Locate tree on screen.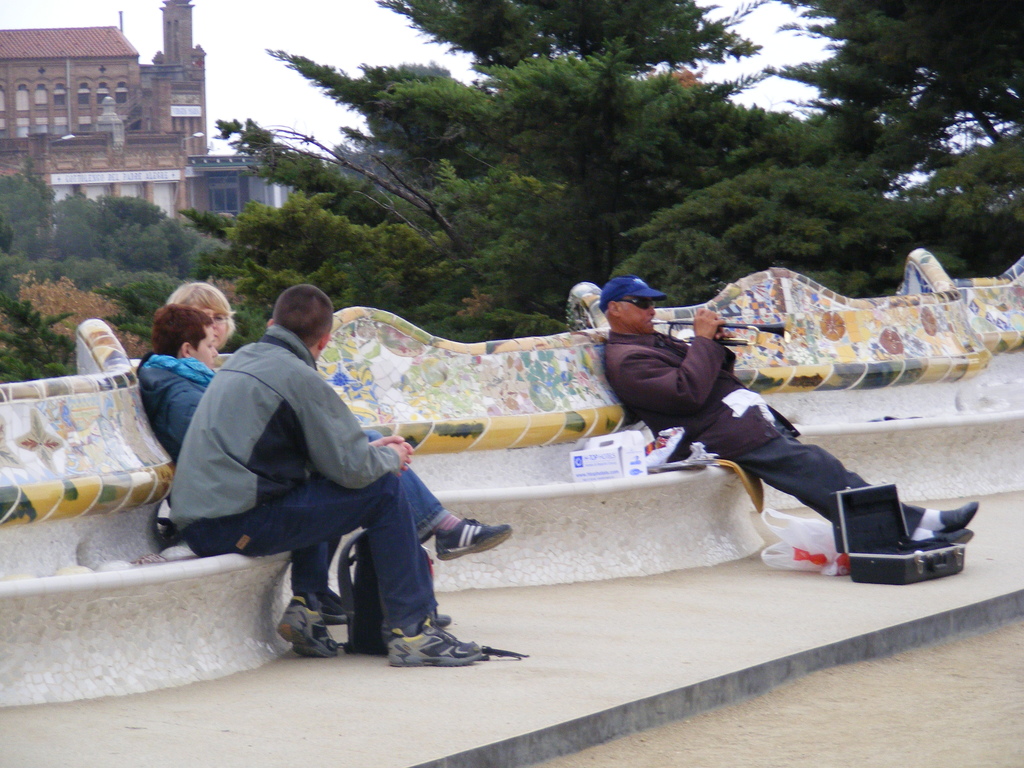
On screen at (x1=173, y1=0, x2=1023, y2=341).
